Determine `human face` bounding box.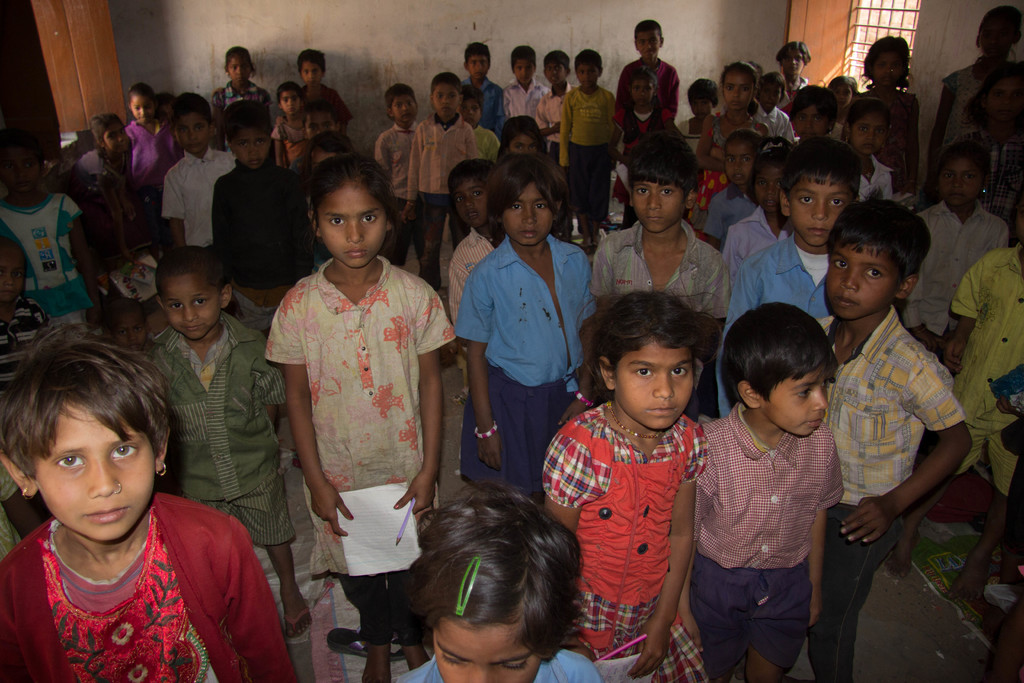
Determined: x1=547 y1=64 x2=570 y2=92.
